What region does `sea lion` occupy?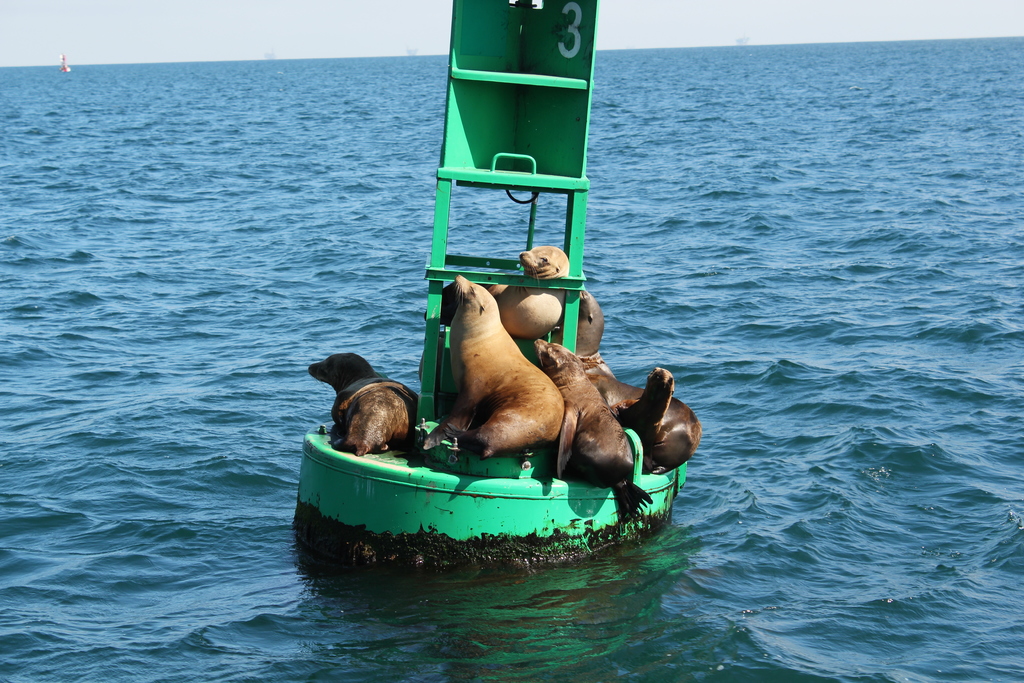
box(545, 334, 656, 527).
